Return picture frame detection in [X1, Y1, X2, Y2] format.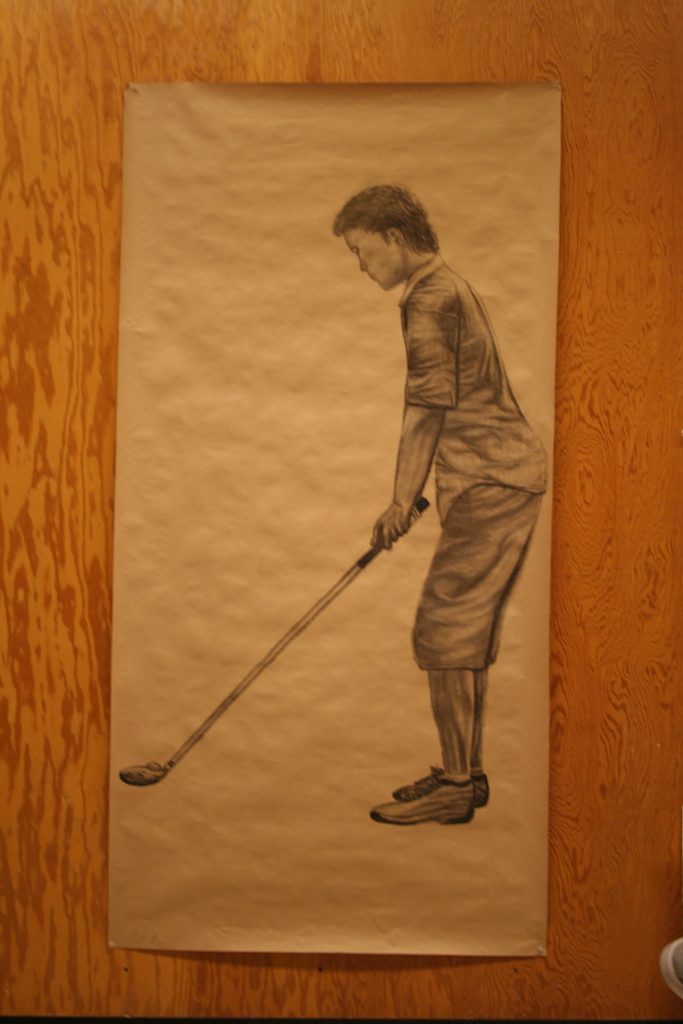
[0, 0, 682, 1021].
